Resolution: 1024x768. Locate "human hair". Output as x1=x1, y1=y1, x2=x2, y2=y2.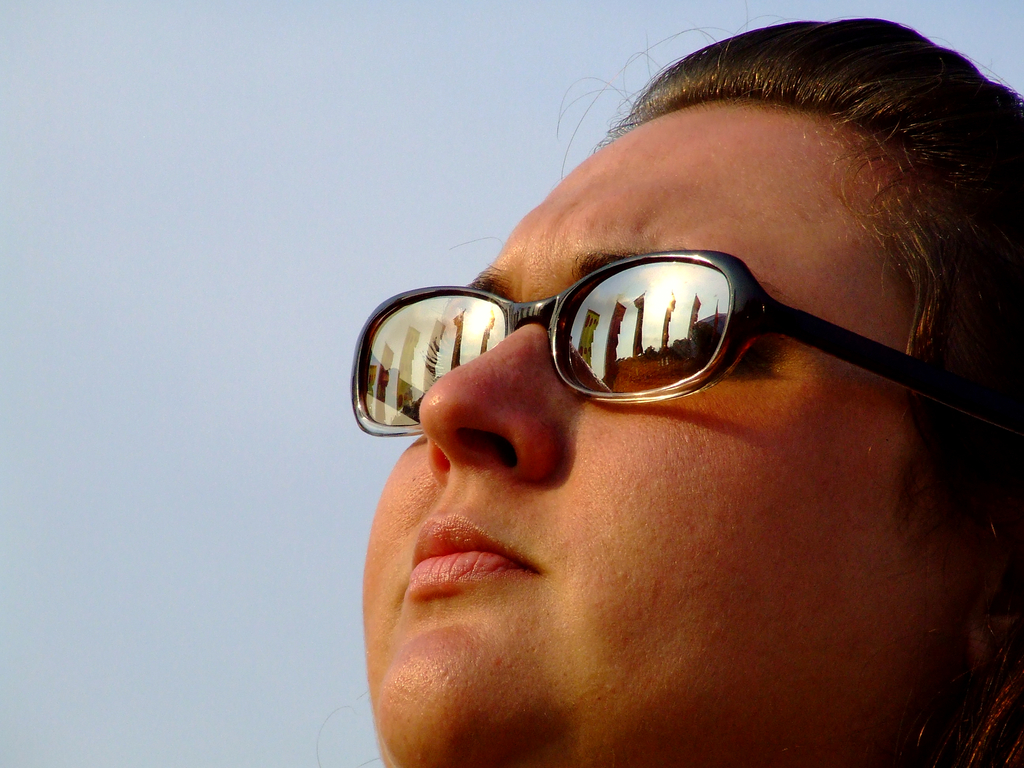
x1=608, y1=15, x2=1023, y2=767.
